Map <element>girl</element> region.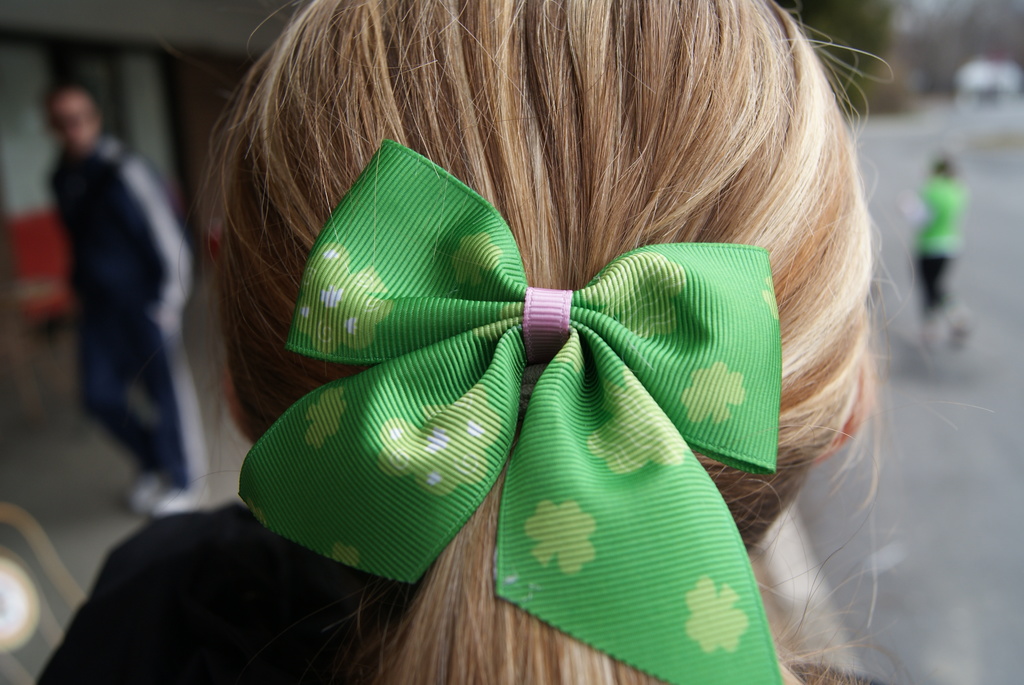
Mapped to rect(34, 0, 881, 684).
